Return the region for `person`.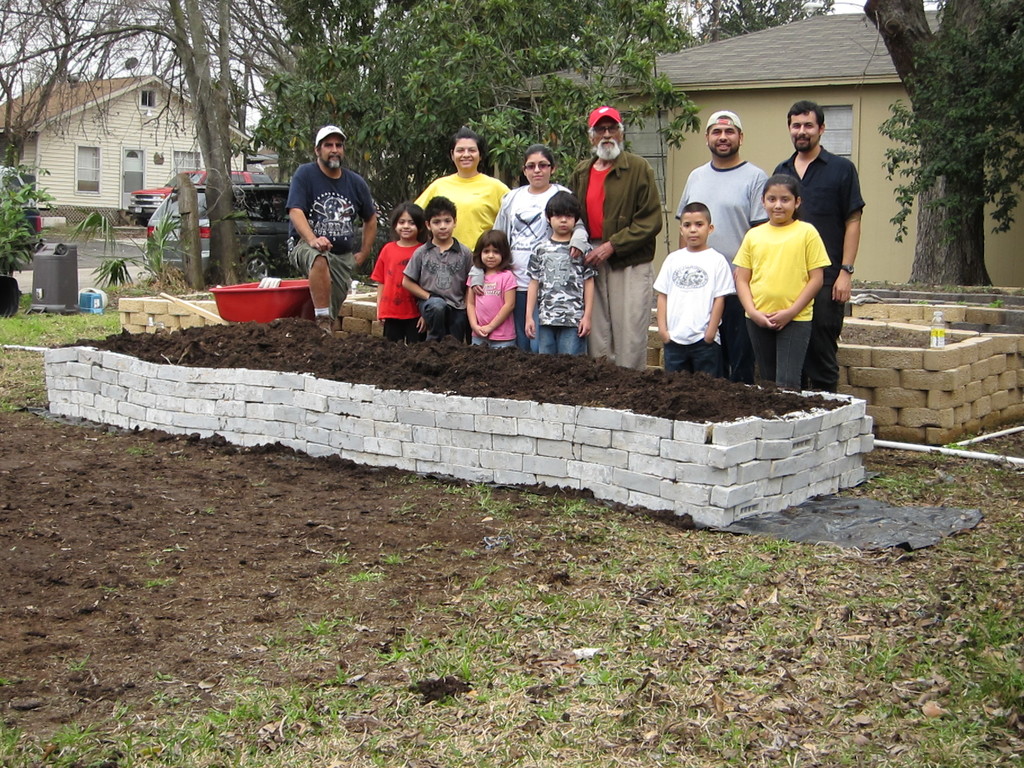
region(367, 202, 430, 349).
